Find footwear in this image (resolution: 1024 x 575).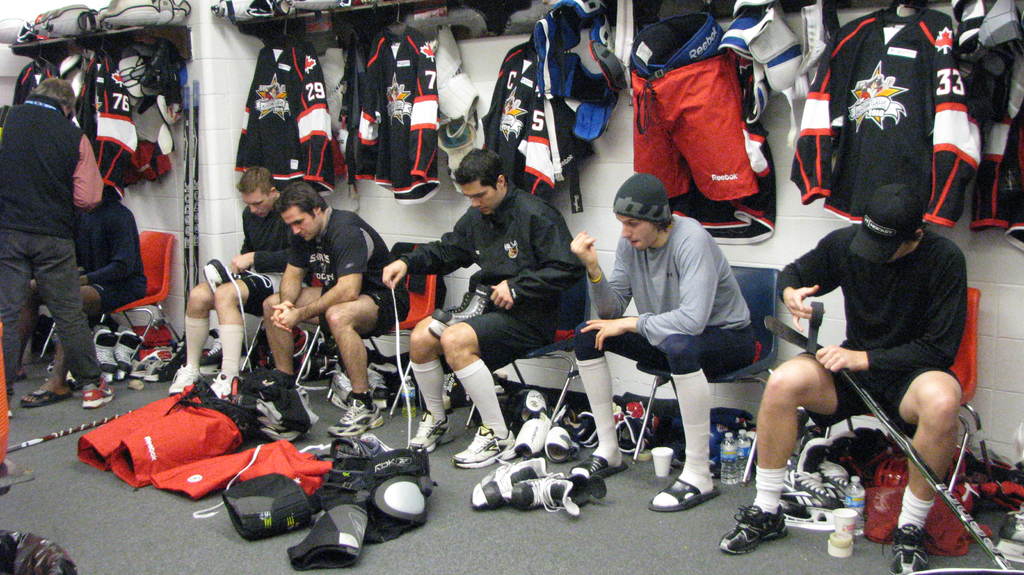
BBox(471, 456, 550, 512).
